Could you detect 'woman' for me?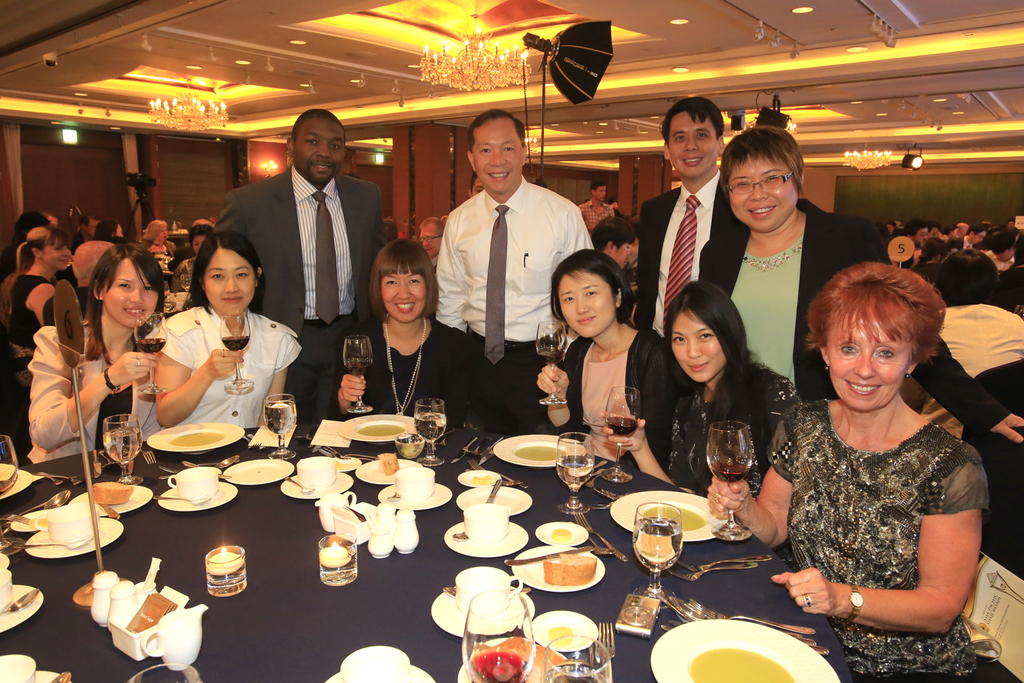
Detection result: bbox=[94, 217, 128, 242].
